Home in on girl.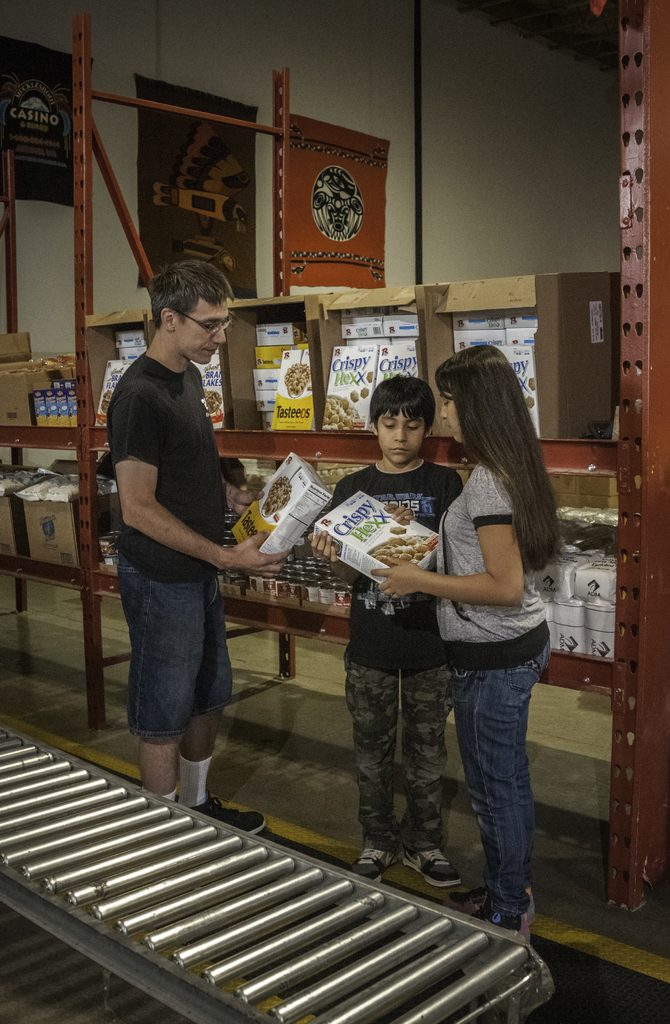
Homed in at 367 342 571 935.
